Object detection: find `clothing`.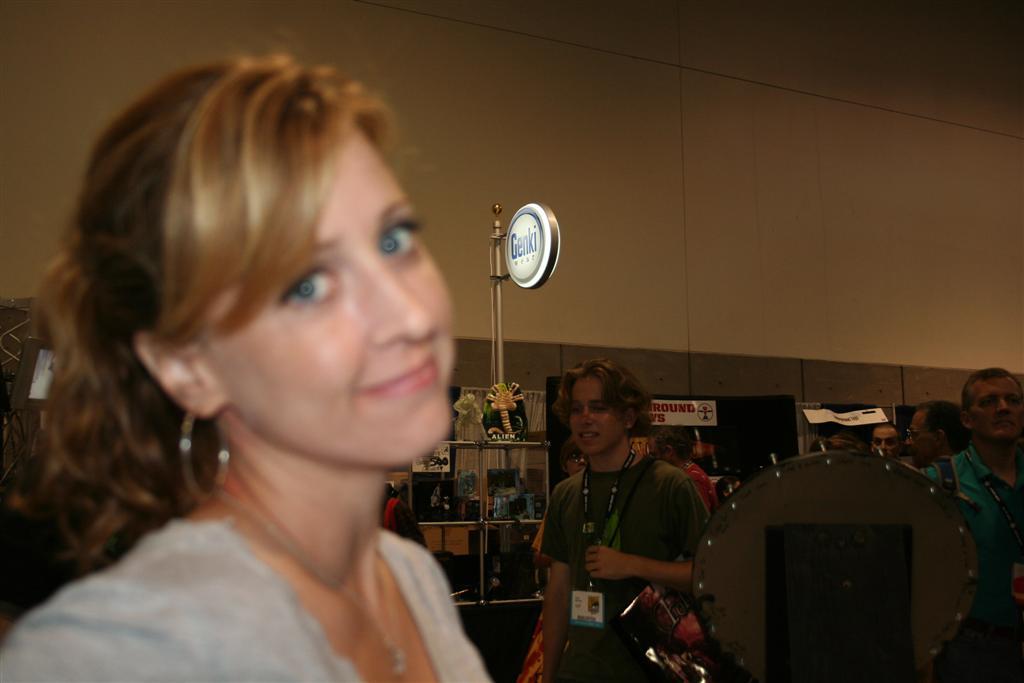
1/514/493/682.
